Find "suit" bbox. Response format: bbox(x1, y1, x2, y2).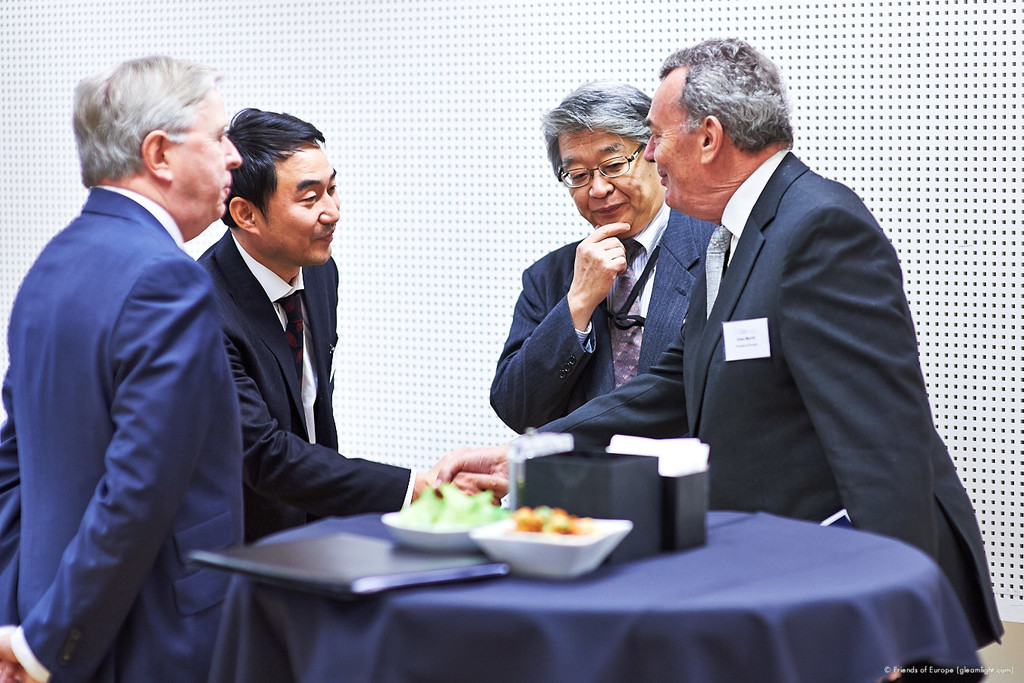
bbox(489, 195, 721, 458).
